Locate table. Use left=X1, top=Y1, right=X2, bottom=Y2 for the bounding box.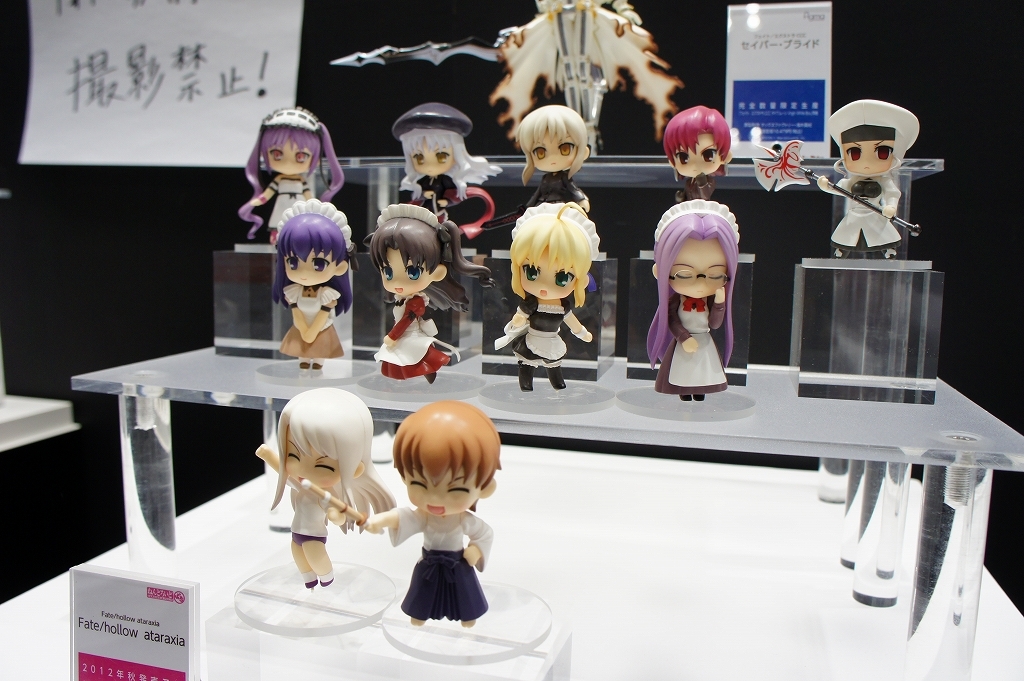
left=70, top=336, right=1023, bottom=679.
